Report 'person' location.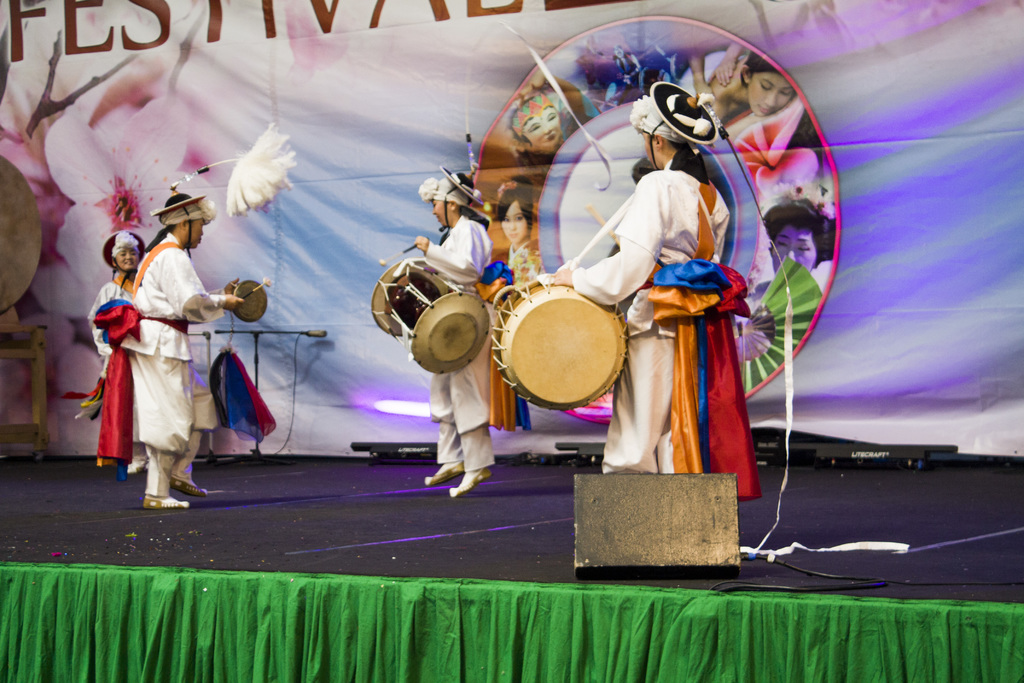
Report: (x1=511, y1=81, x2=572, y2=192).
